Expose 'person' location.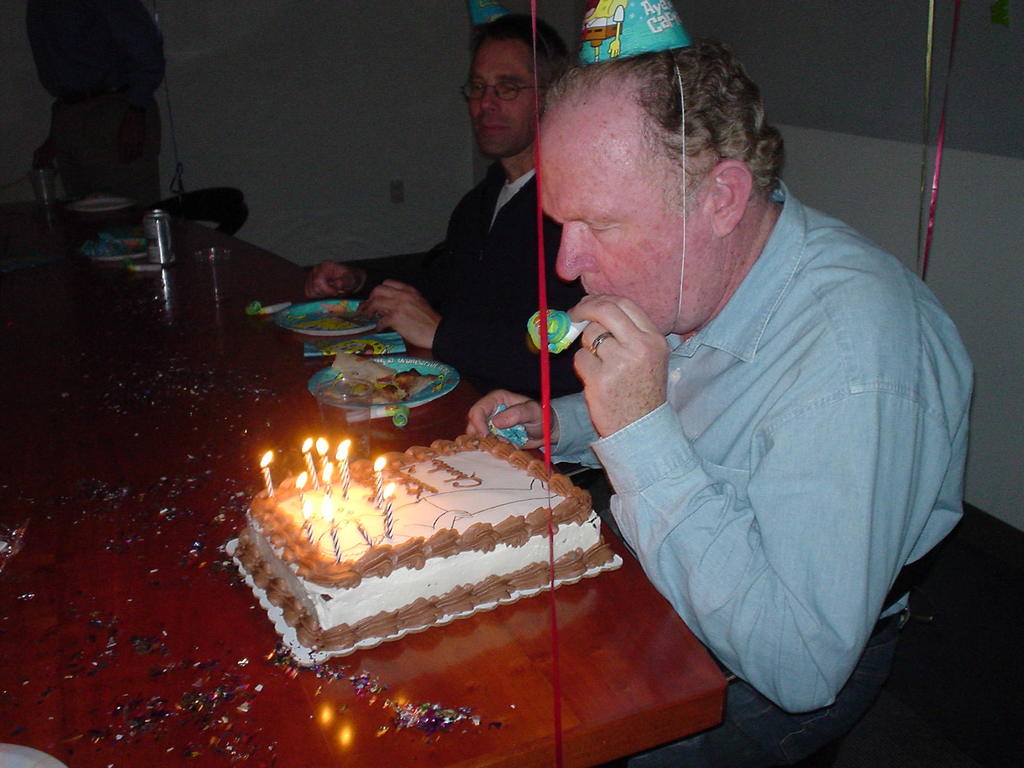
Exposed at [22, 0, 164, 200].
